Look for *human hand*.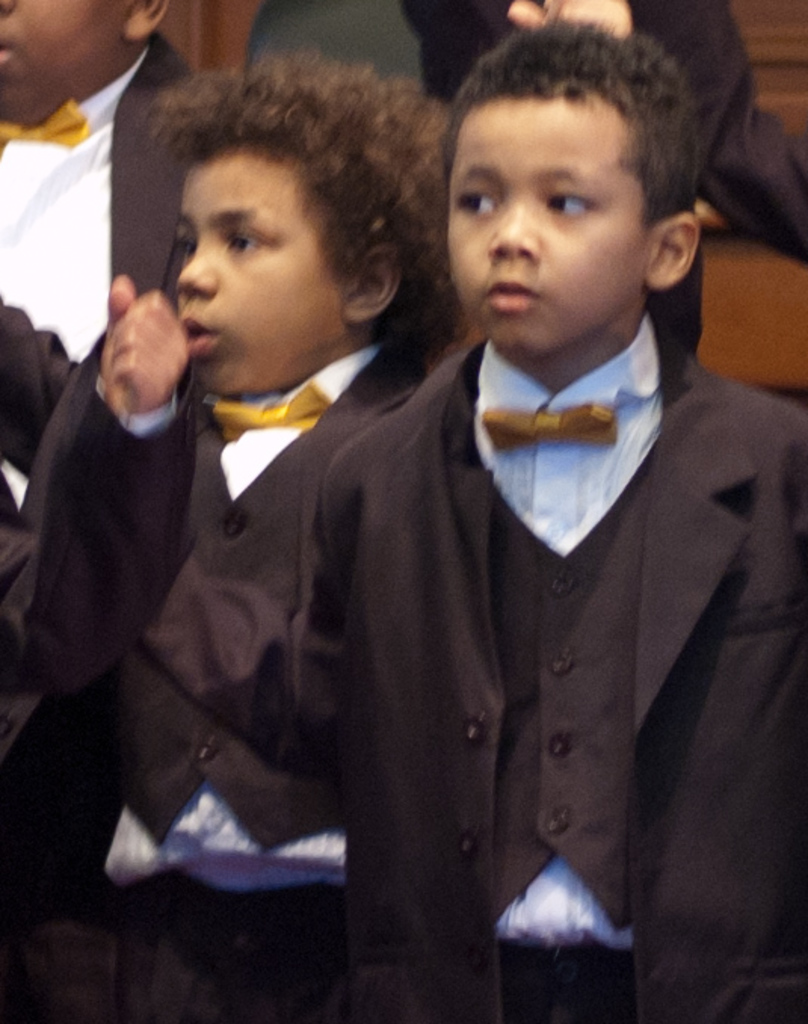
Found: x1=504 y1=0 x2=631 y2=38.
